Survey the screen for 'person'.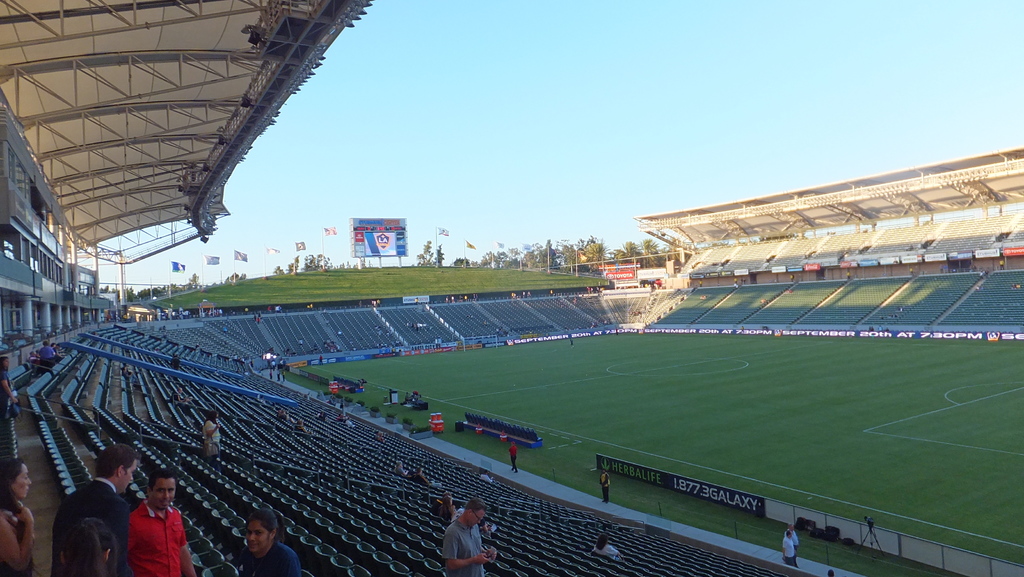
Survey found: box=[392, 460, 409, 477].
